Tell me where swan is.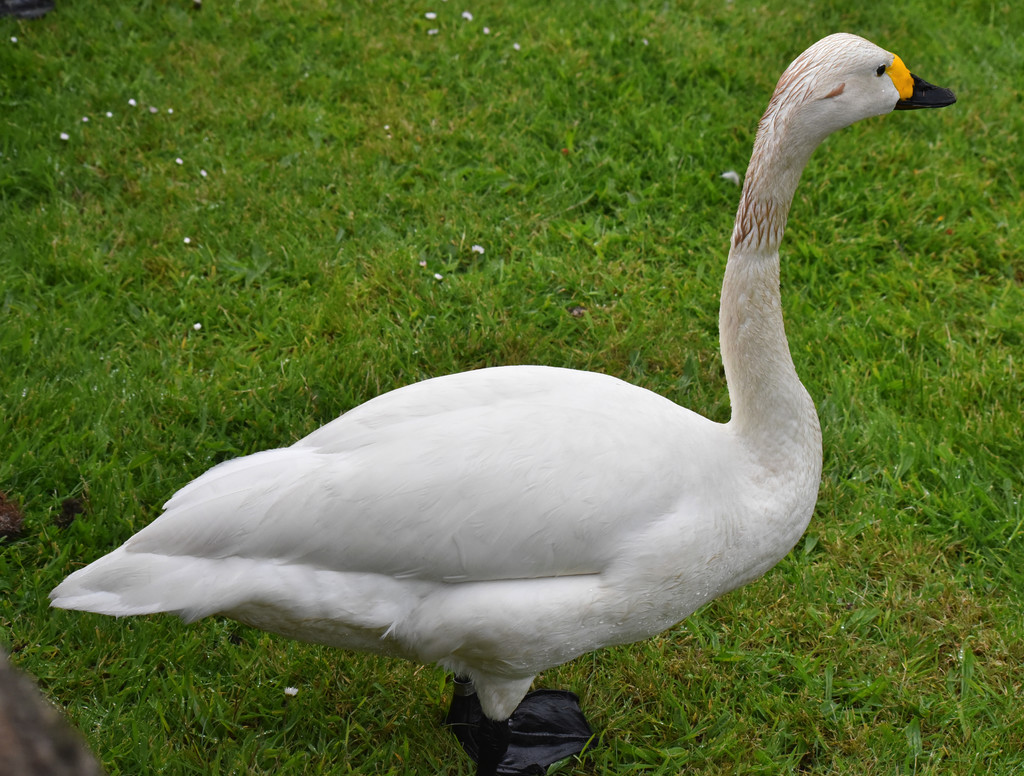
swan is at x1=1 y1=43 x2=963 y2=772.
